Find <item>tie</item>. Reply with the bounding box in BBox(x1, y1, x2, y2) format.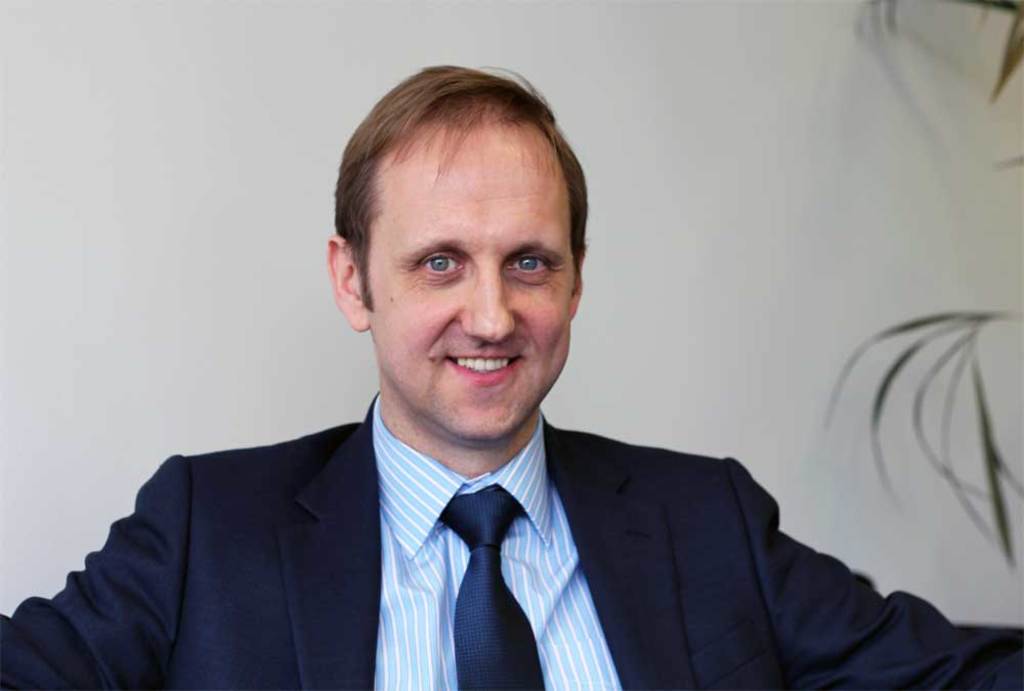
BBox(441, 483, 546, 690).
